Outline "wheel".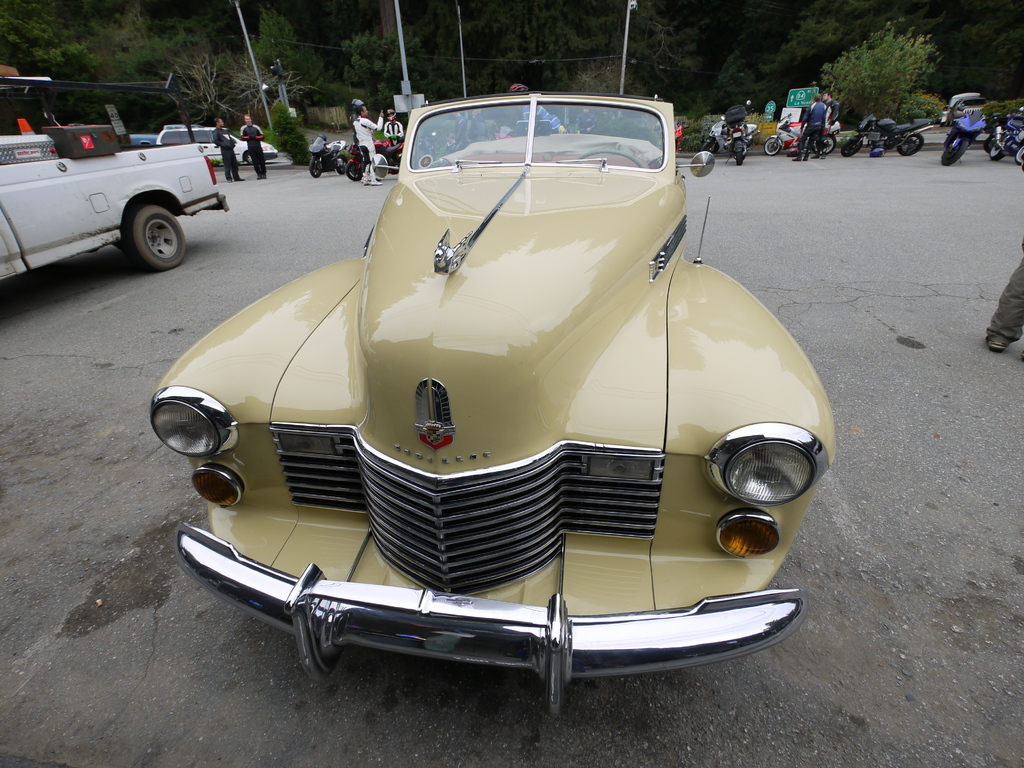
Outline: rect(309, 158, 321, 178).
